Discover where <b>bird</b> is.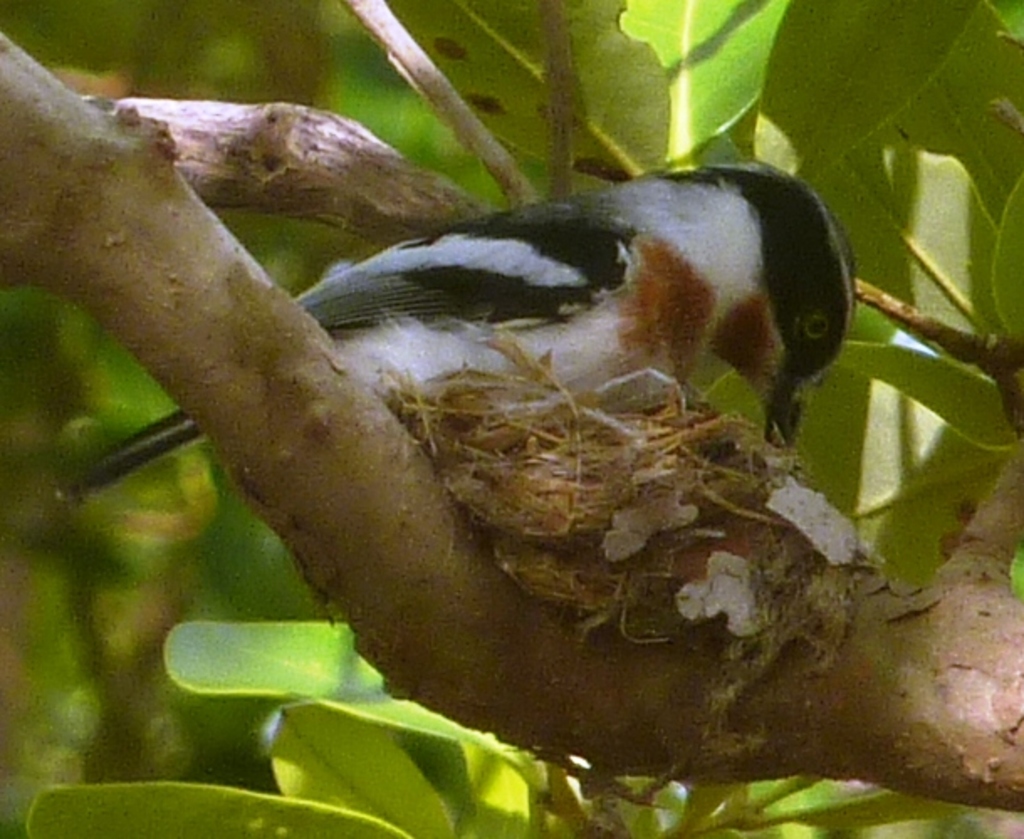
Discovered at BBox(220, 198, 846, 586).
